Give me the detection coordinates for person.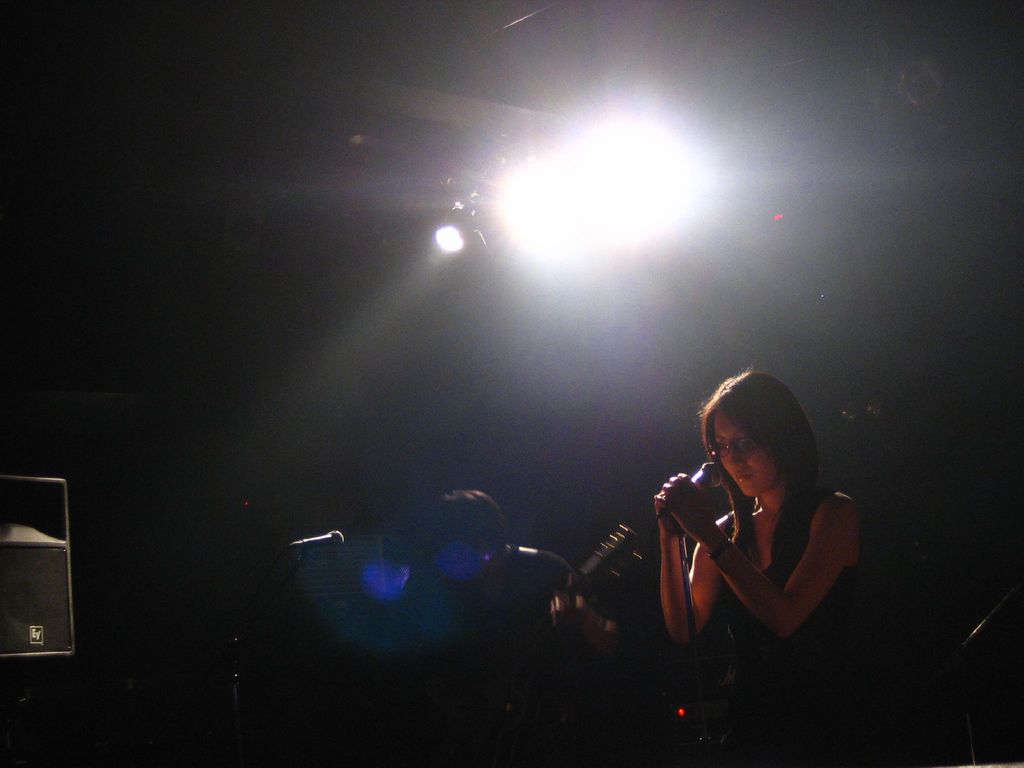
box=[415, 495, 610, 694].
